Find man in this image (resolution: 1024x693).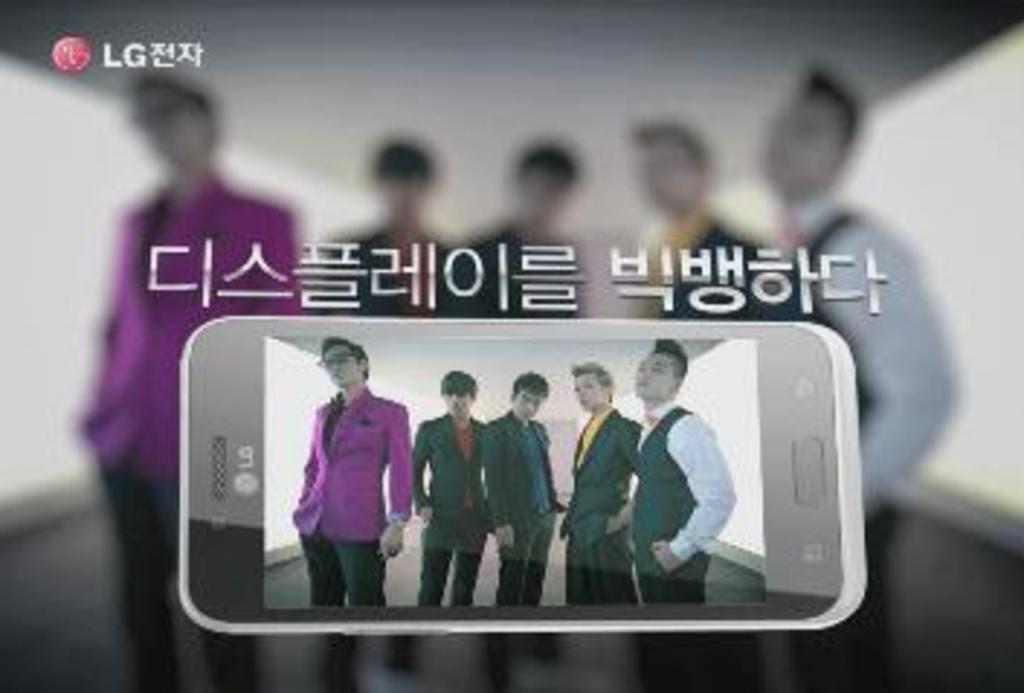
(left=406, top=368, right=490, bottom=612).
